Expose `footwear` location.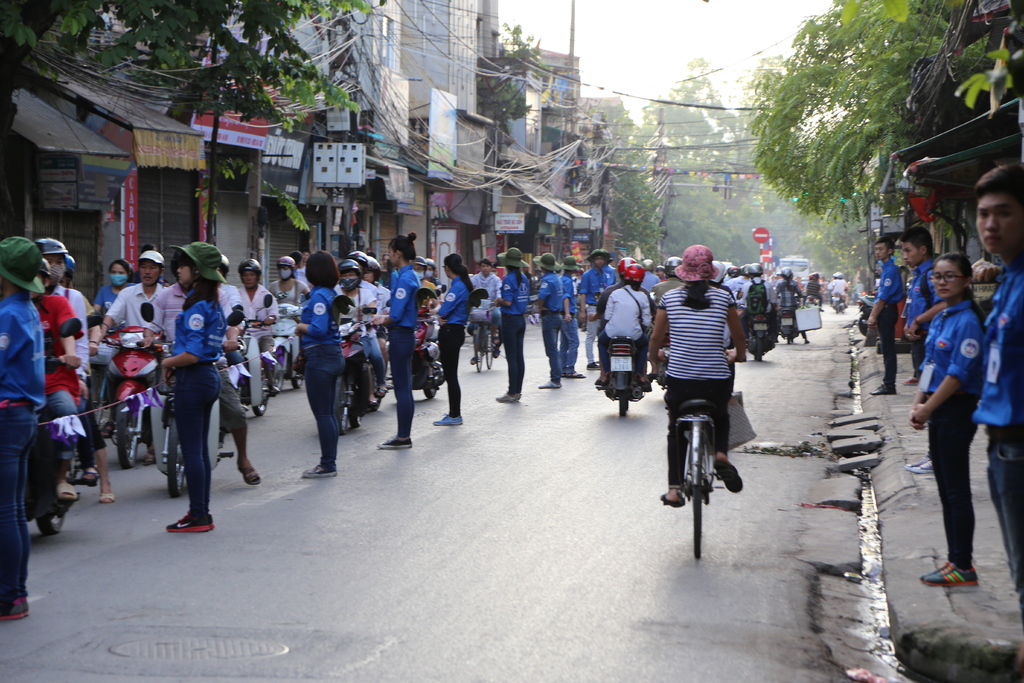
Exposed at <bbox>496, 393, 520, 399</bbox>.
